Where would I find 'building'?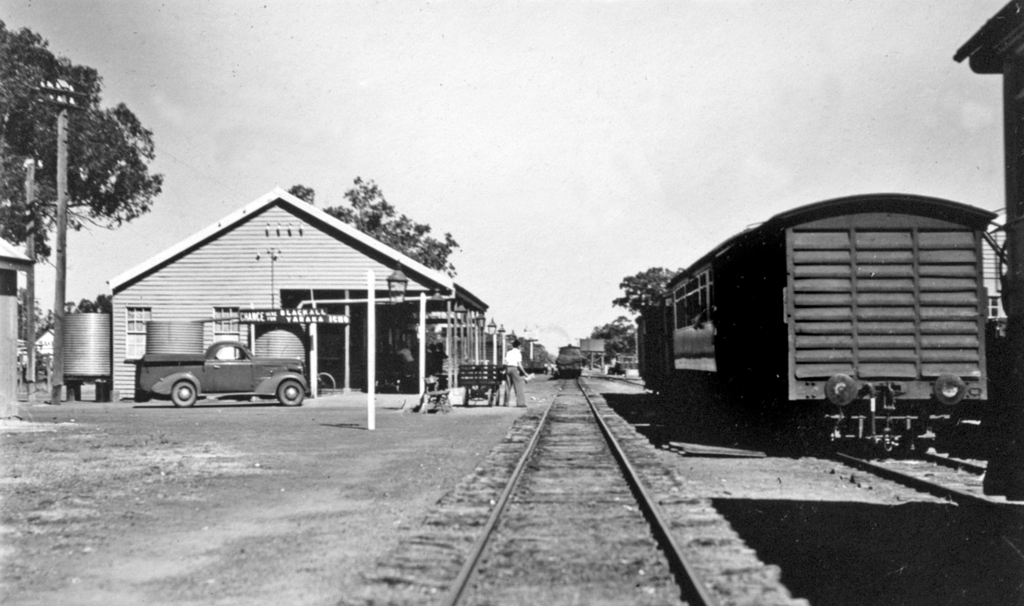
At box=[35, 179, 492, 423].
